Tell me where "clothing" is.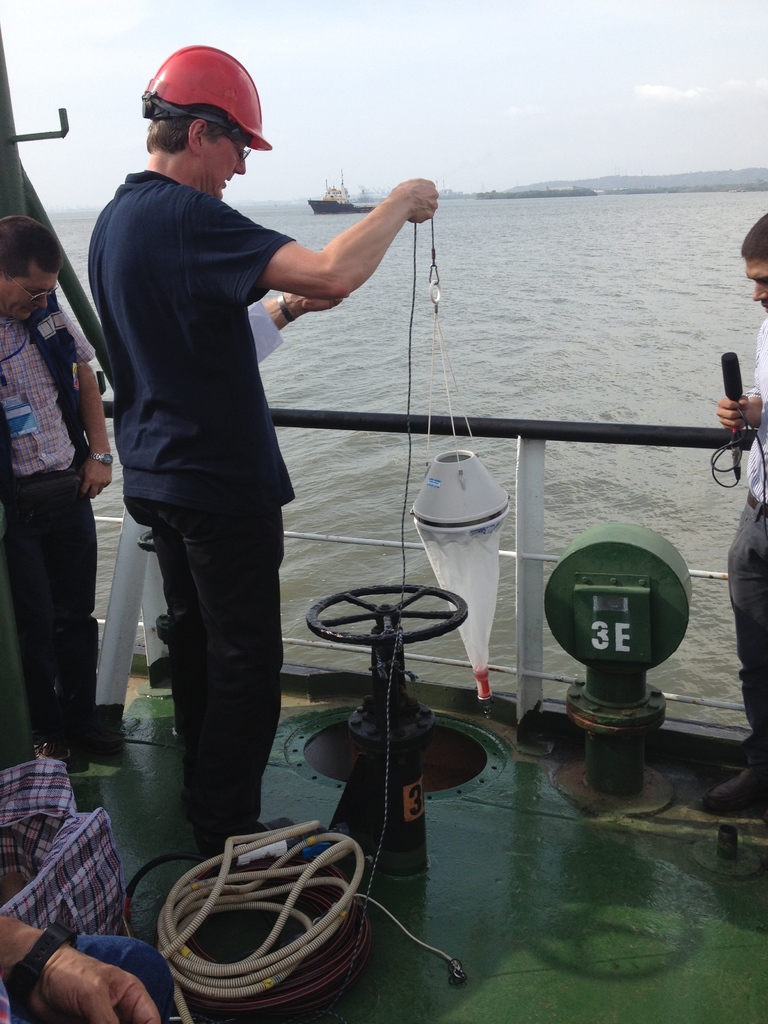
"clothing" is at l=88, t=163, r=298, b=847.
